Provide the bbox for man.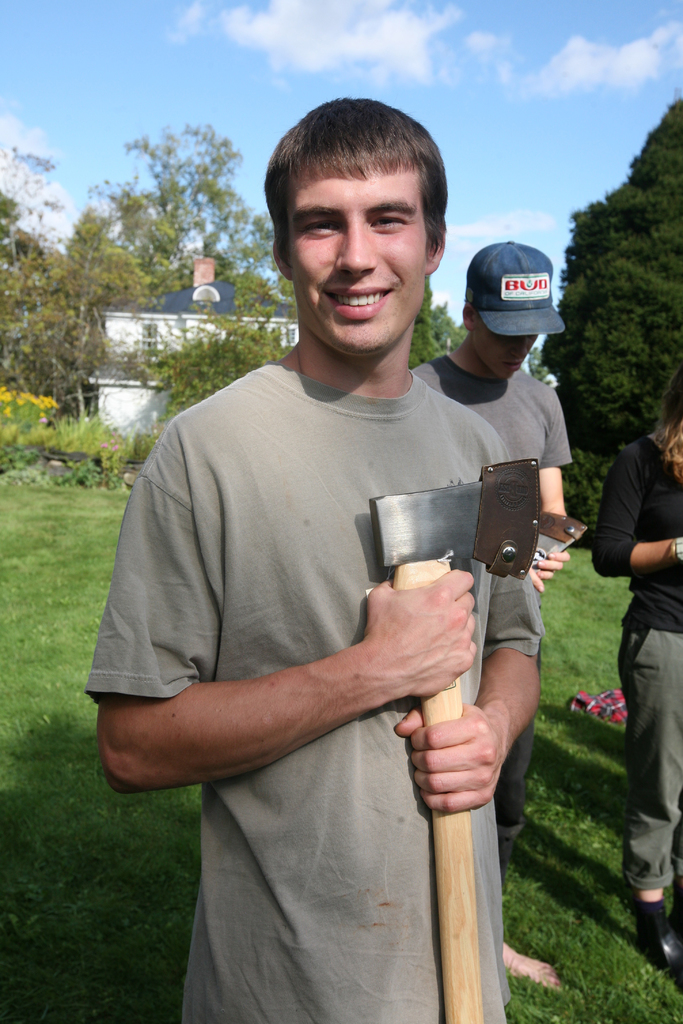
bbox(418, 232, 564, 989).
